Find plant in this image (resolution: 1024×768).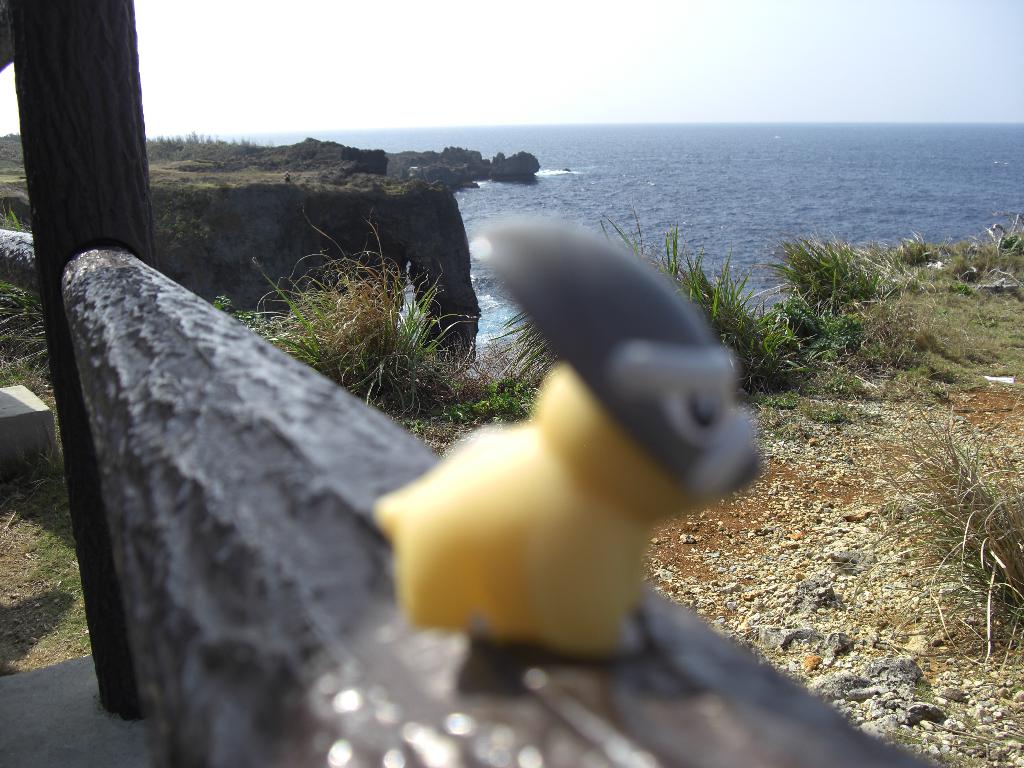
756,236,890,322.
